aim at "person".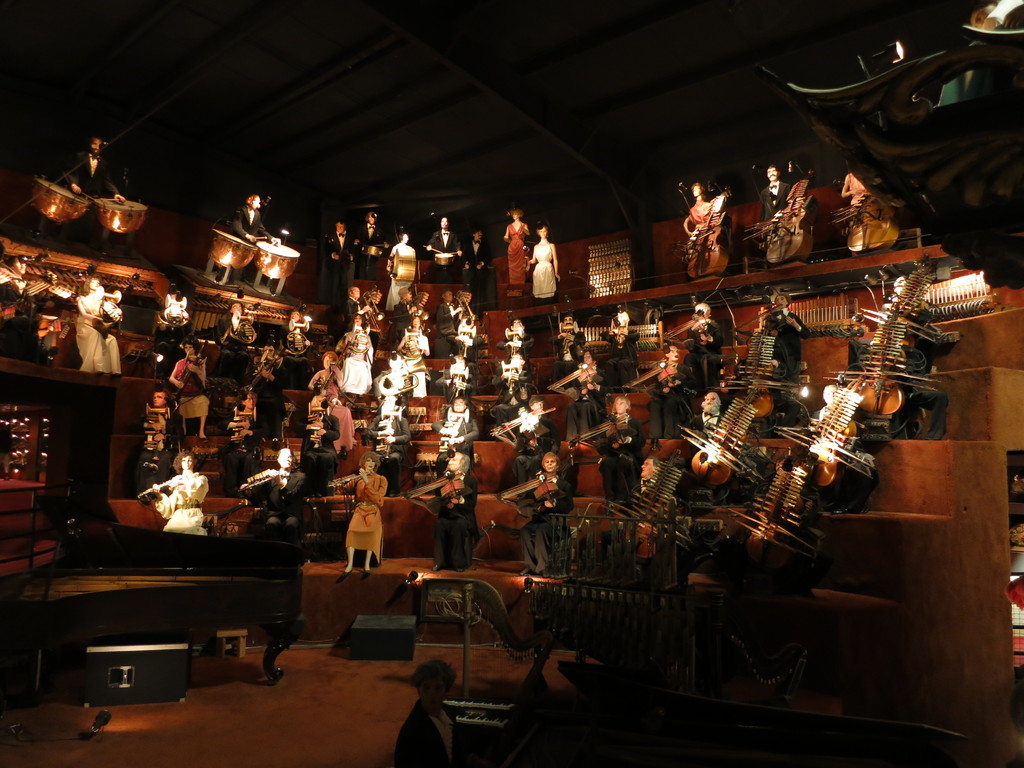
Aimed at 397, 304, 433, 380.
